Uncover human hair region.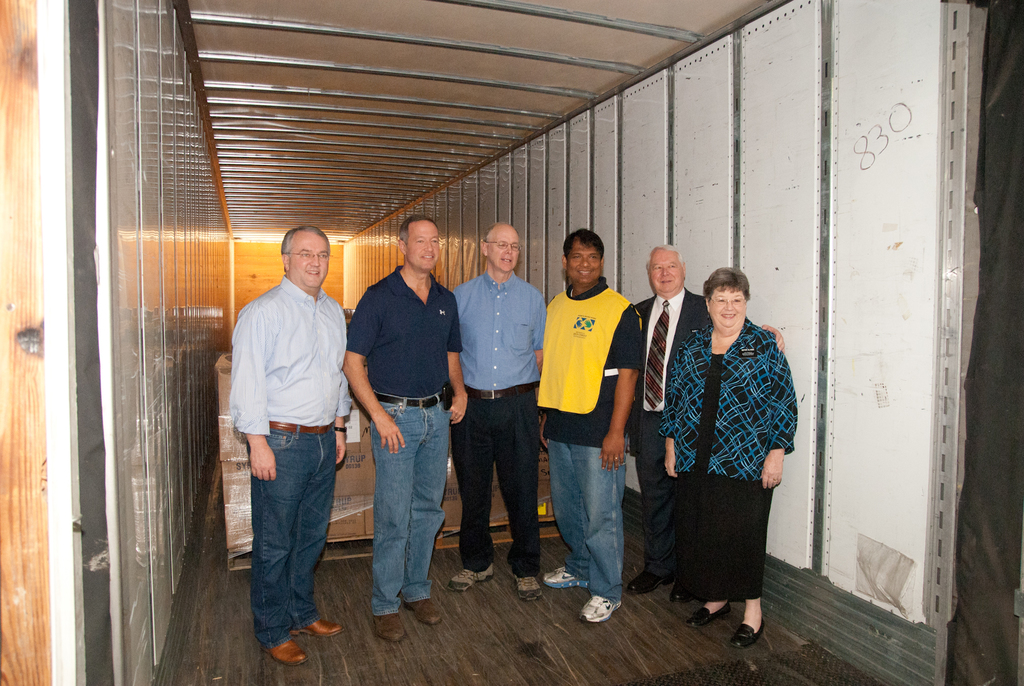
Uncovered: [x1=566, y1=228, x2=605, y2=254].
